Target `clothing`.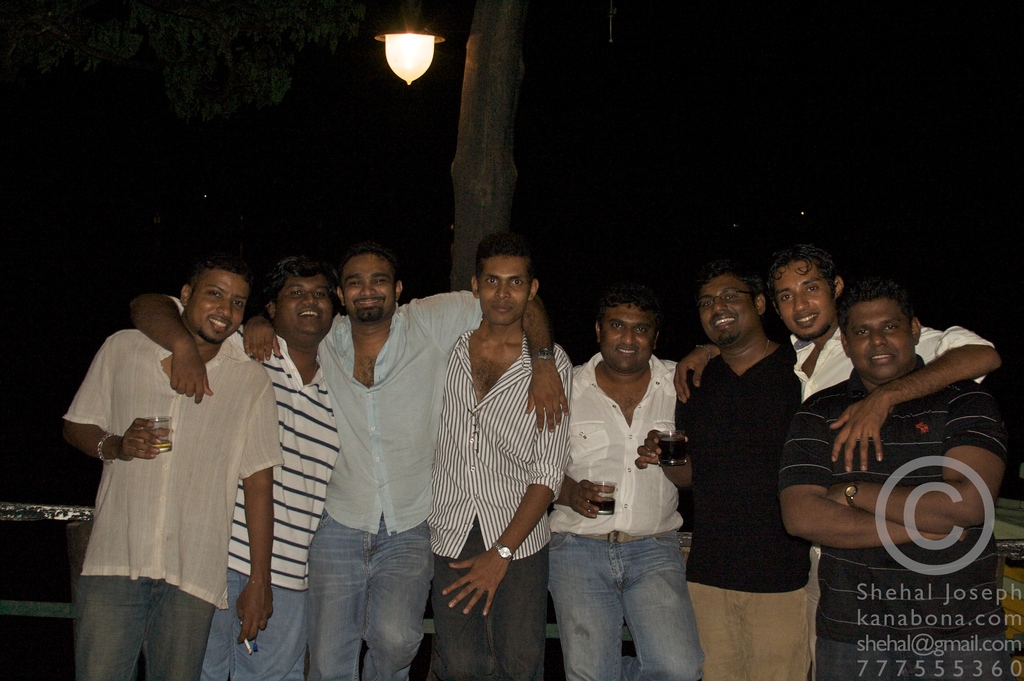
Target region: bbox=(792, 355, 1007, 680).
